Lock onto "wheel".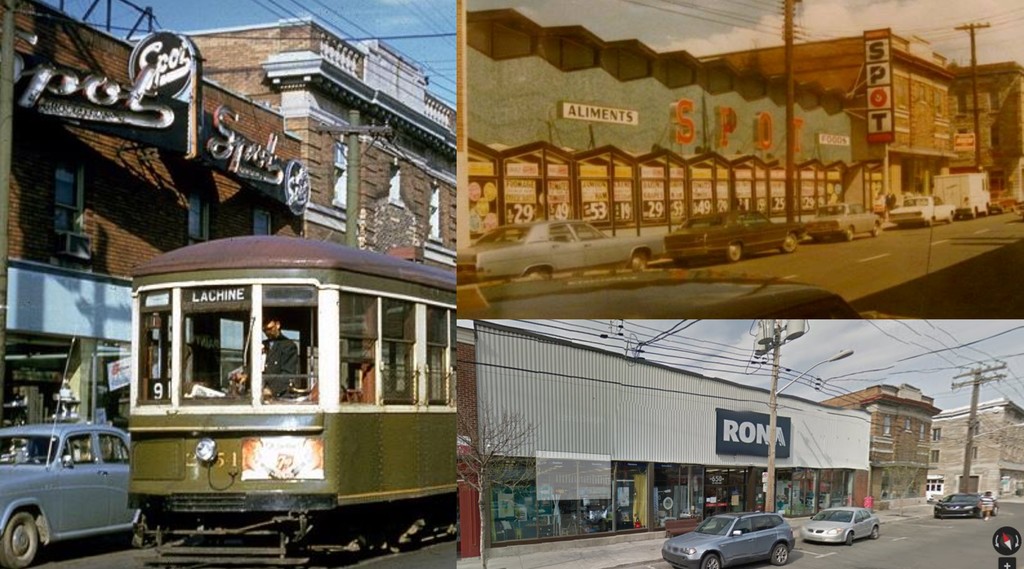
Locked: pyautogui.locateOnScreen(846, 227, 854, 243).
